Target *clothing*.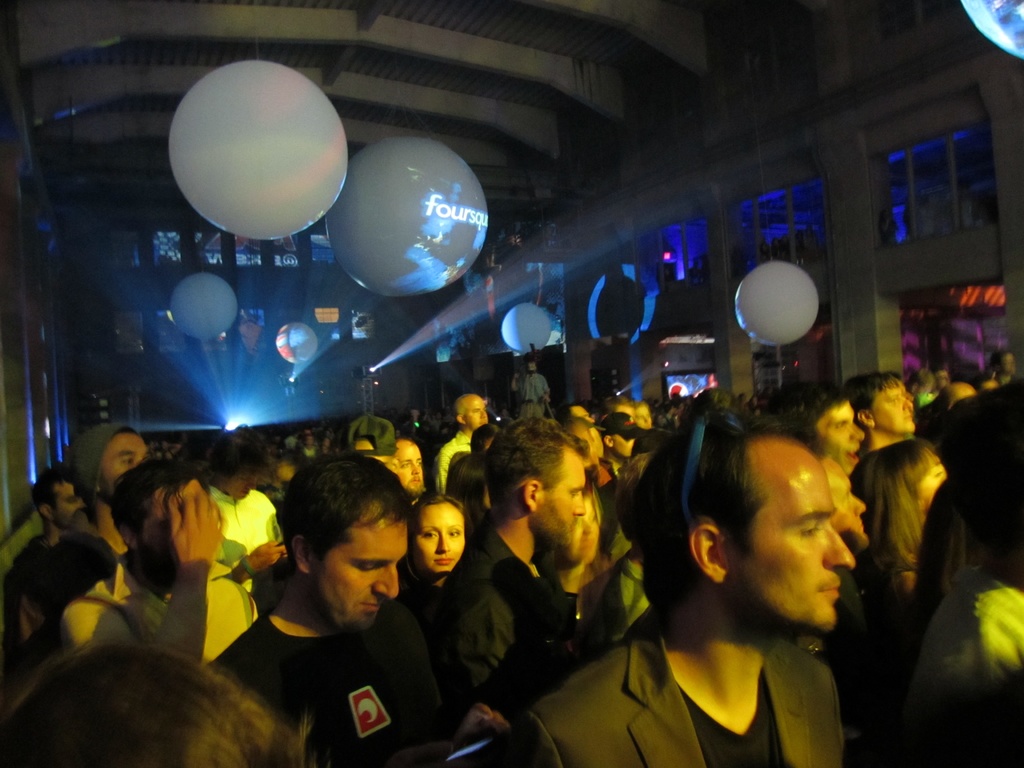
Target region: 399:577:444:647.
